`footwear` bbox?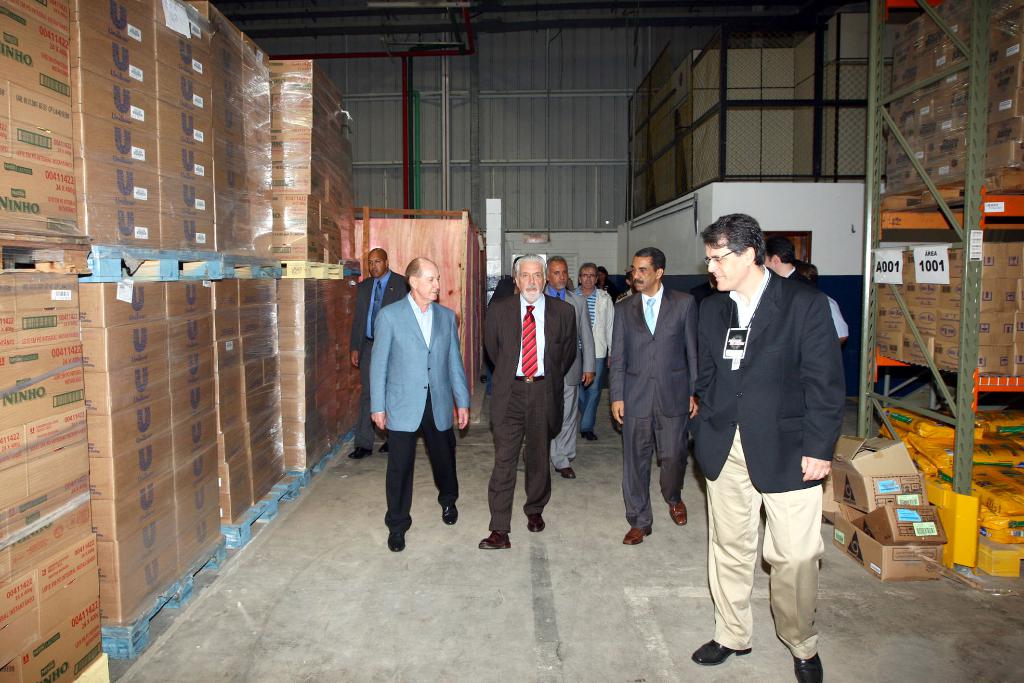
l=477, t=528, r=513, b=550
